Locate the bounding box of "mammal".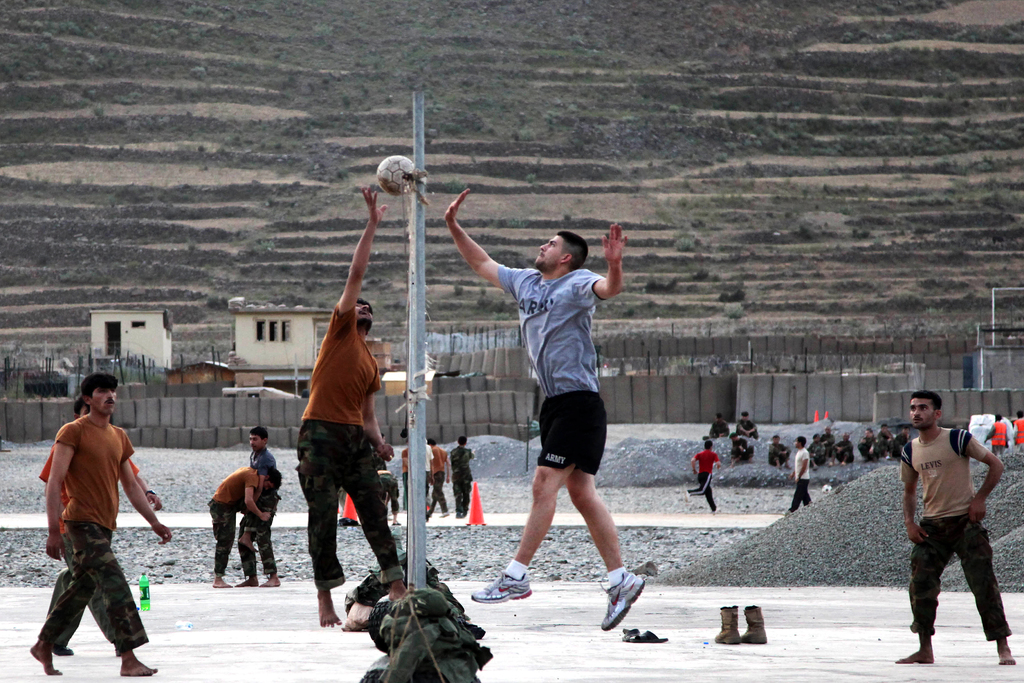
Bounding box: region(874, 424, 888, 461).
